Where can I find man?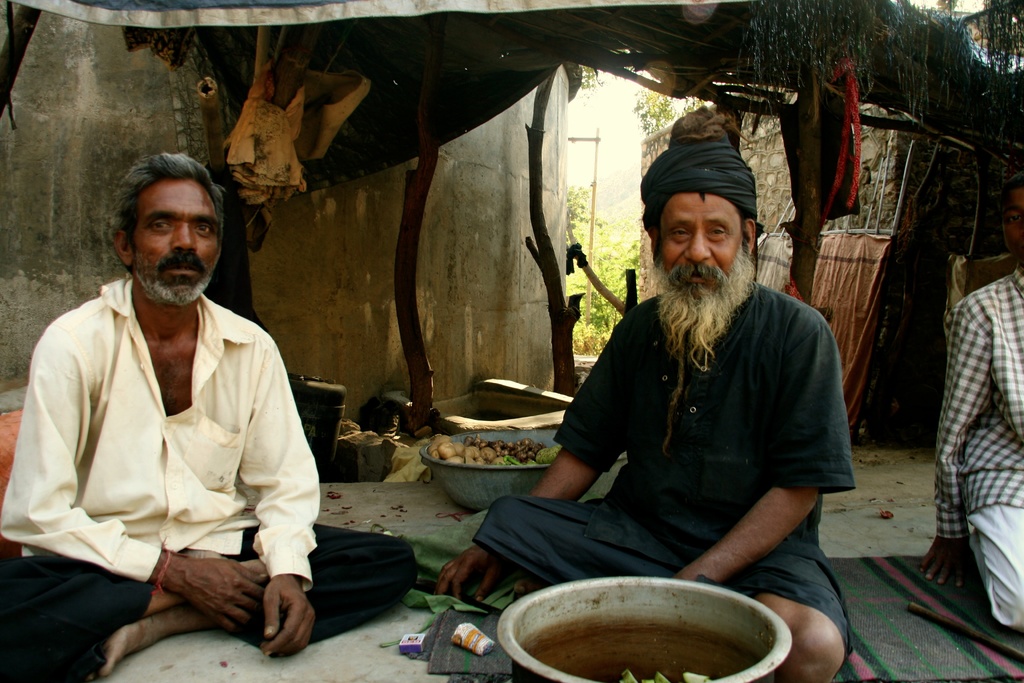
You can find it at 0, 154, 414, 682.
